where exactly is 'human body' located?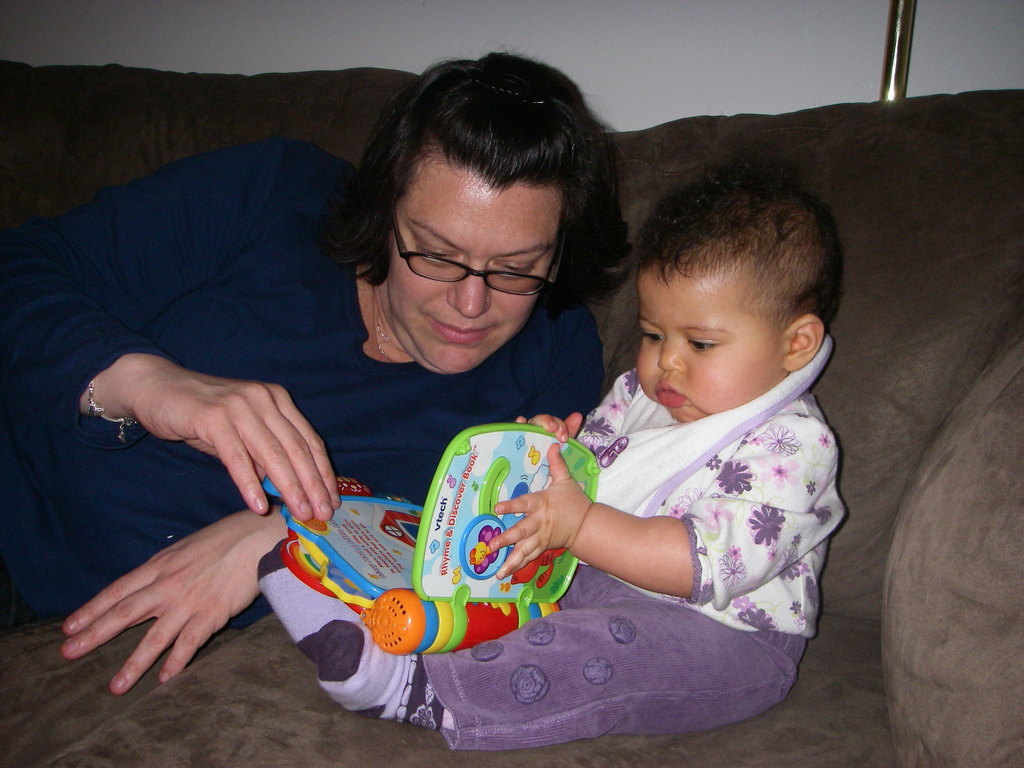
Its bounding box is bbox=[12, 49, 620, 691].
